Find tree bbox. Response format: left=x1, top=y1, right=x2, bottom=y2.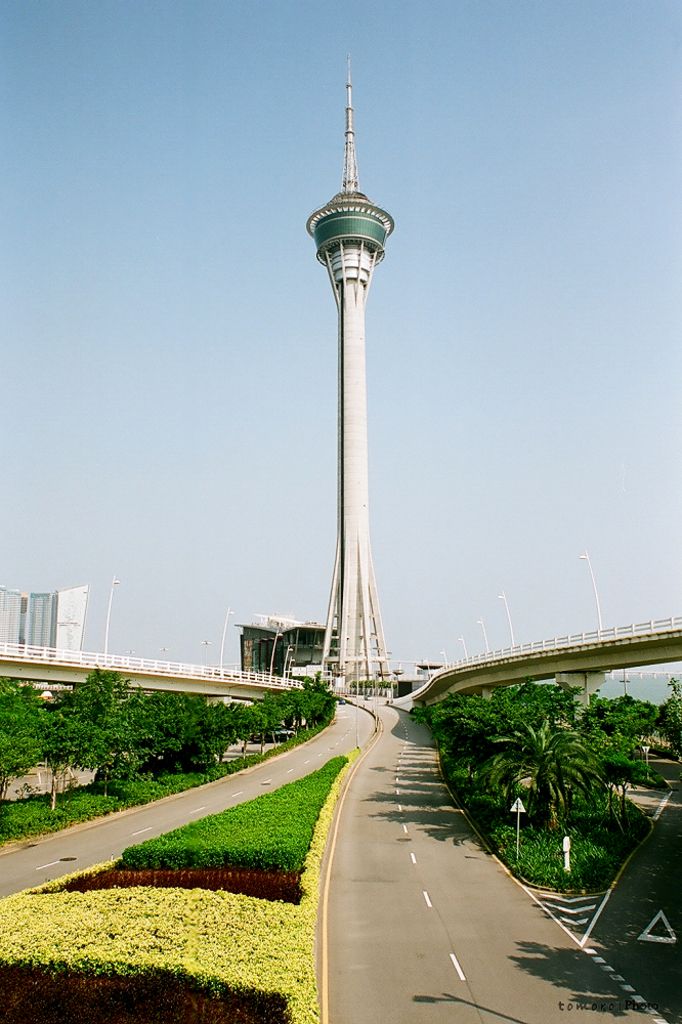
left=655, top=674, right=681, bottom=773.
